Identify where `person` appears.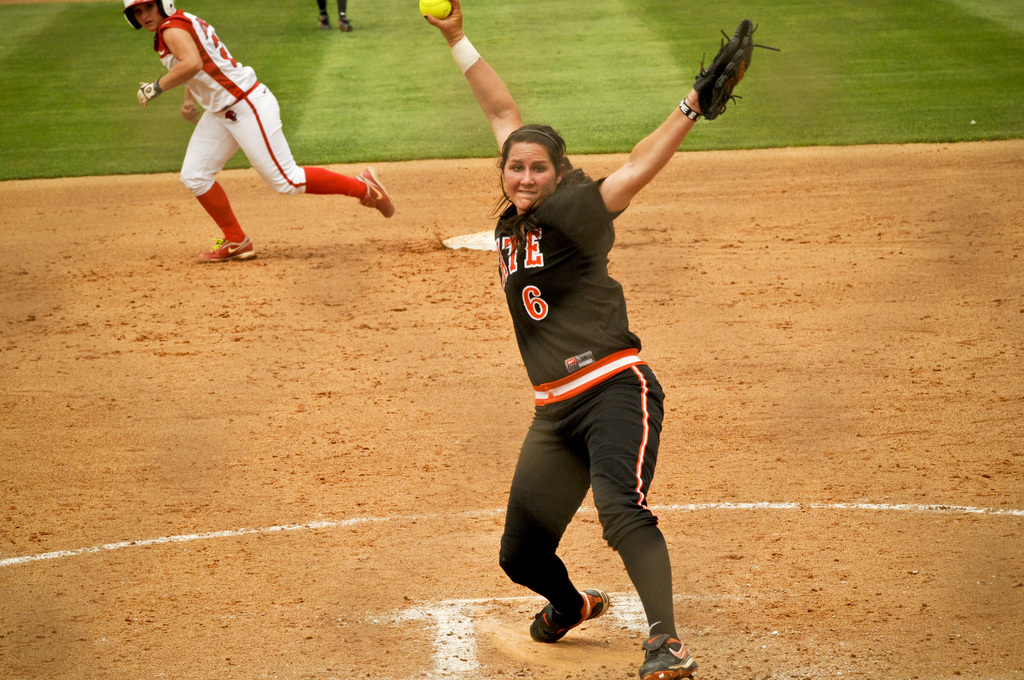
Appears at [483, 0, 705, 673].
